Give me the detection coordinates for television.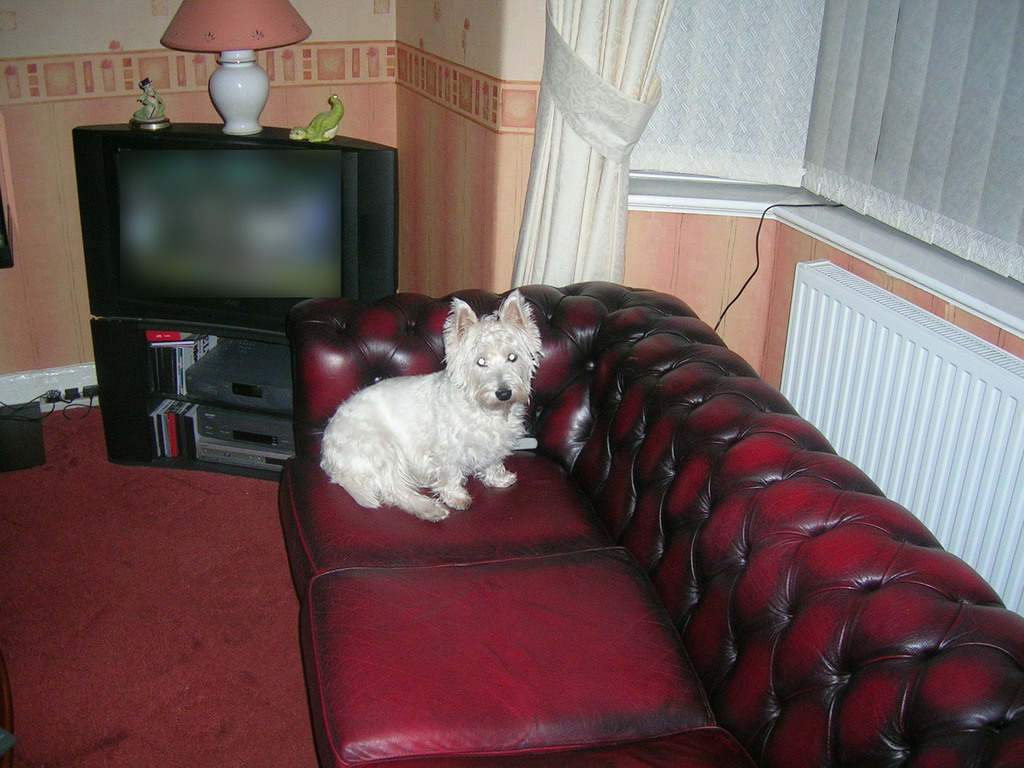
<bbox>71, 118, 397, 332</bbox>.
